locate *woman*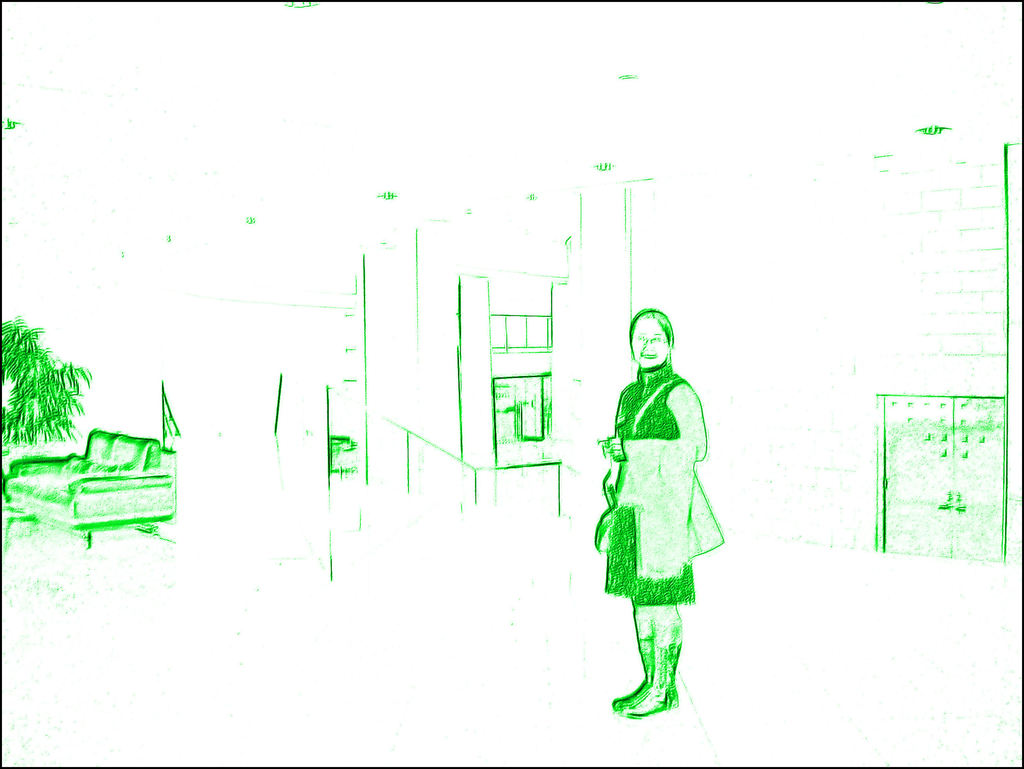
box(582, 282, 727, 702)
